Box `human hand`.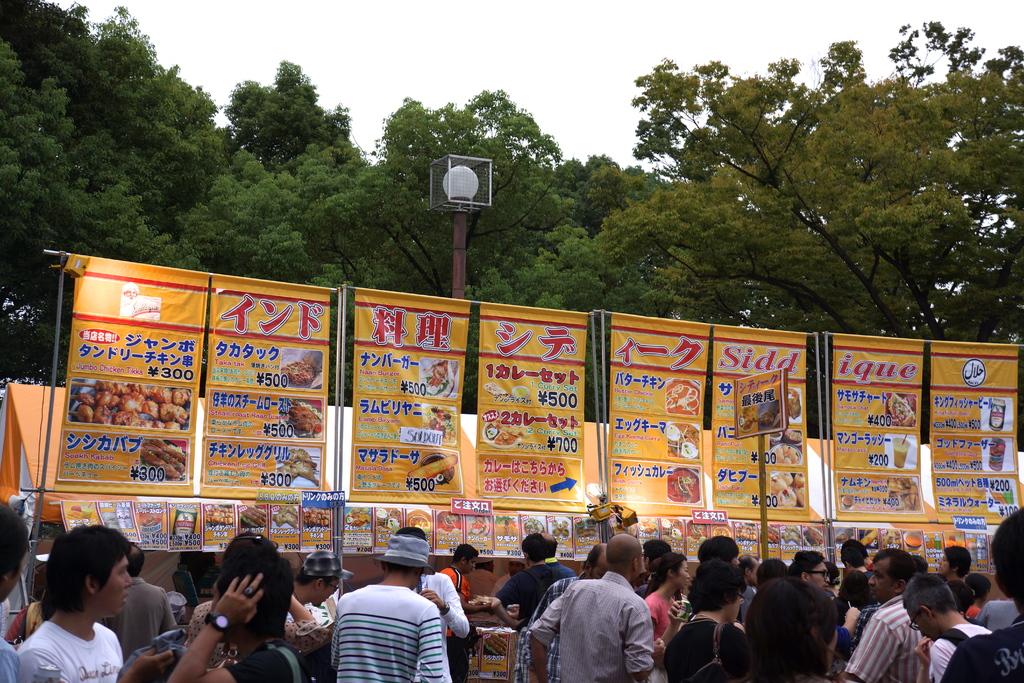
[415, 586, 444, 612].
